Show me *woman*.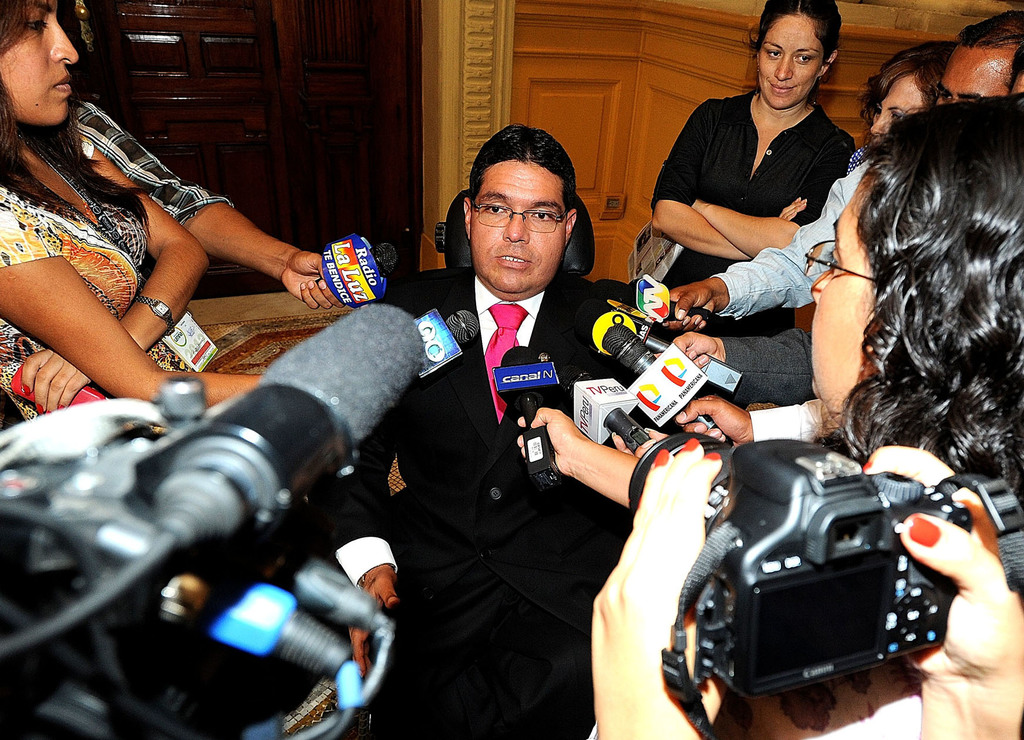
*woman* is here: left=650, top=0, right=858, bottom=337.
